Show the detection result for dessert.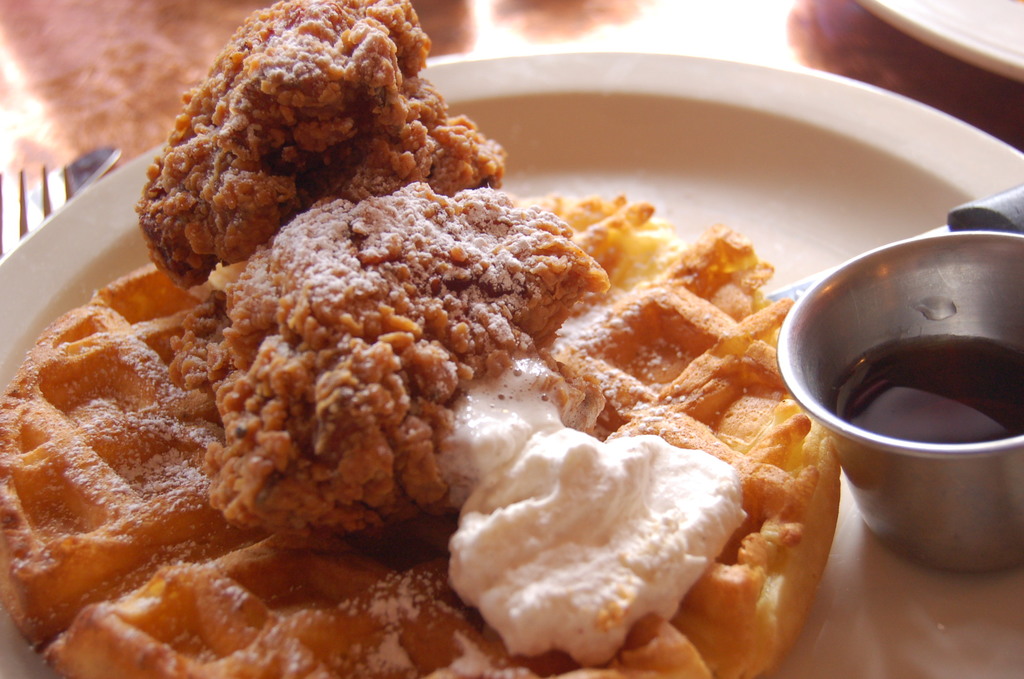
left=49, top=151, right=872, bottom=669.
